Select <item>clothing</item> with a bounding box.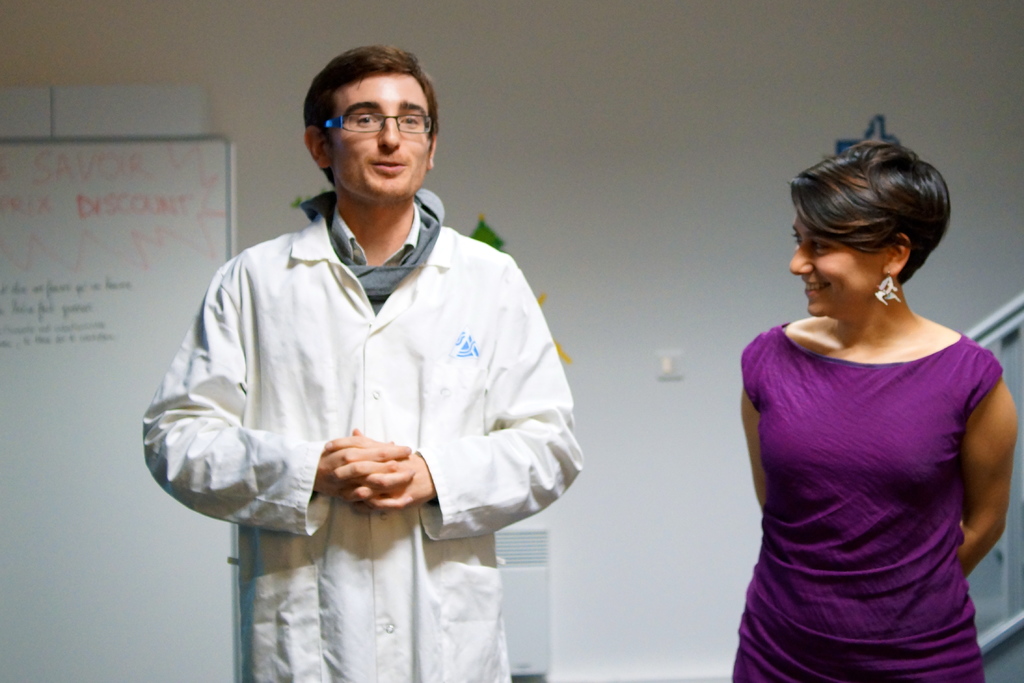
BBox(733, 323, 1004, 682).
